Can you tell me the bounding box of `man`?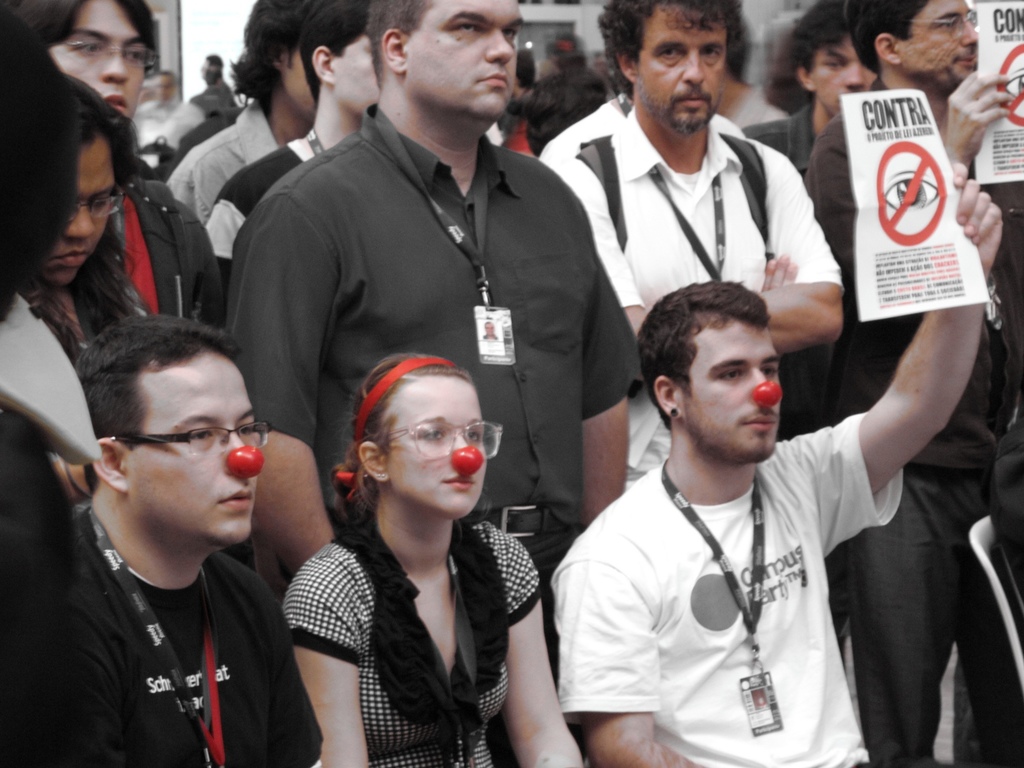
<bbox>803, 0, 1023, 767</bbox>.
